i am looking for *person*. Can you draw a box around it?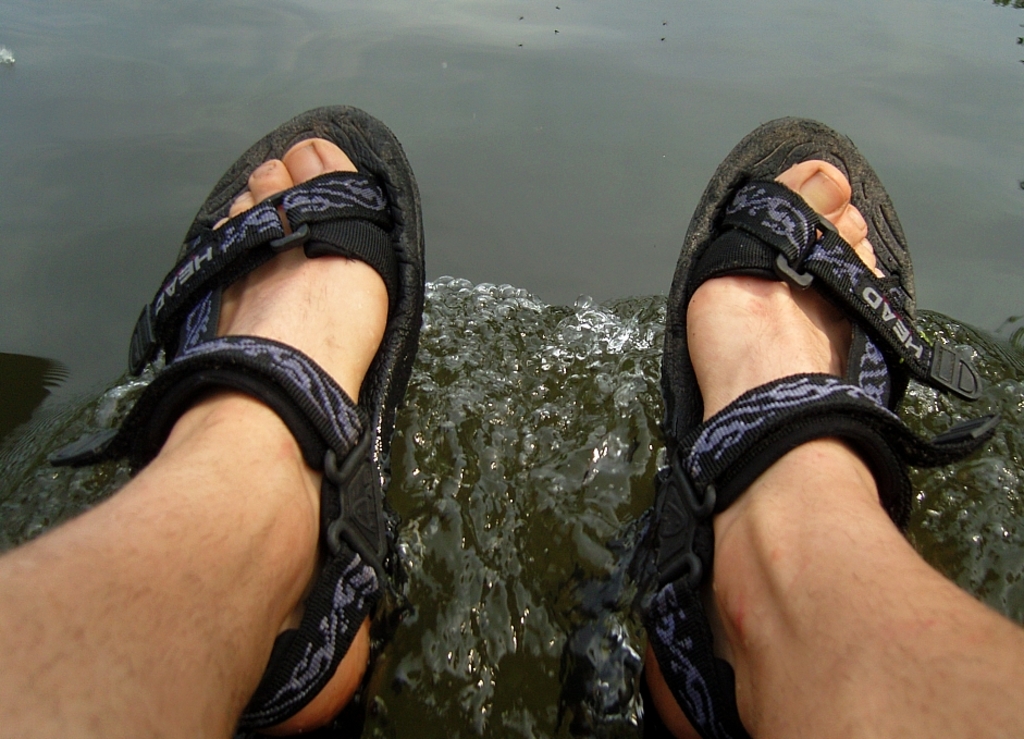
Sure, the bounding box is 0,101,1023,576.
